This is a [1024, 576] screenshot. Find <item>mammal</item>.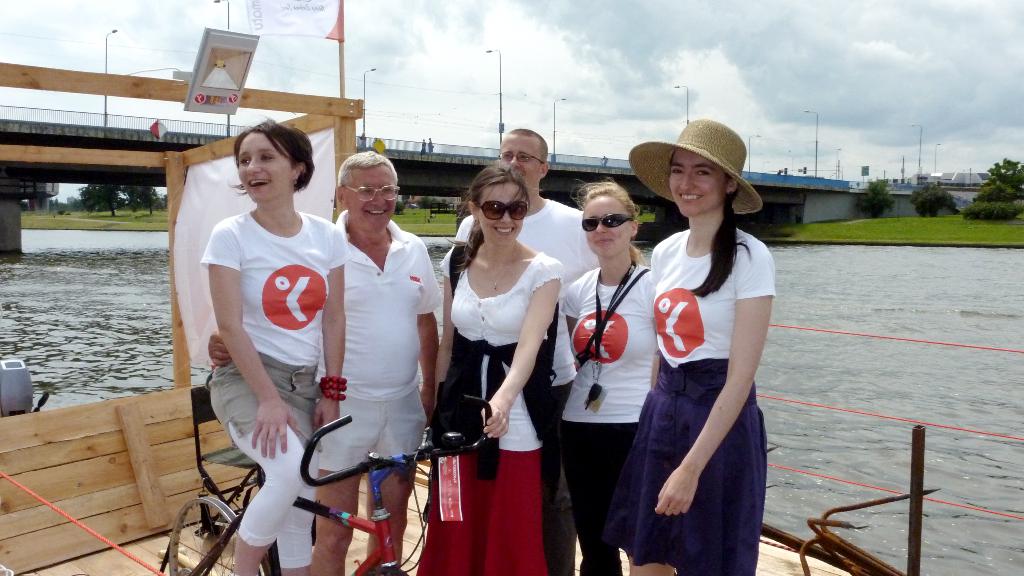
Bounding box: x1=211 y1=152 x2=440 y2=575.
